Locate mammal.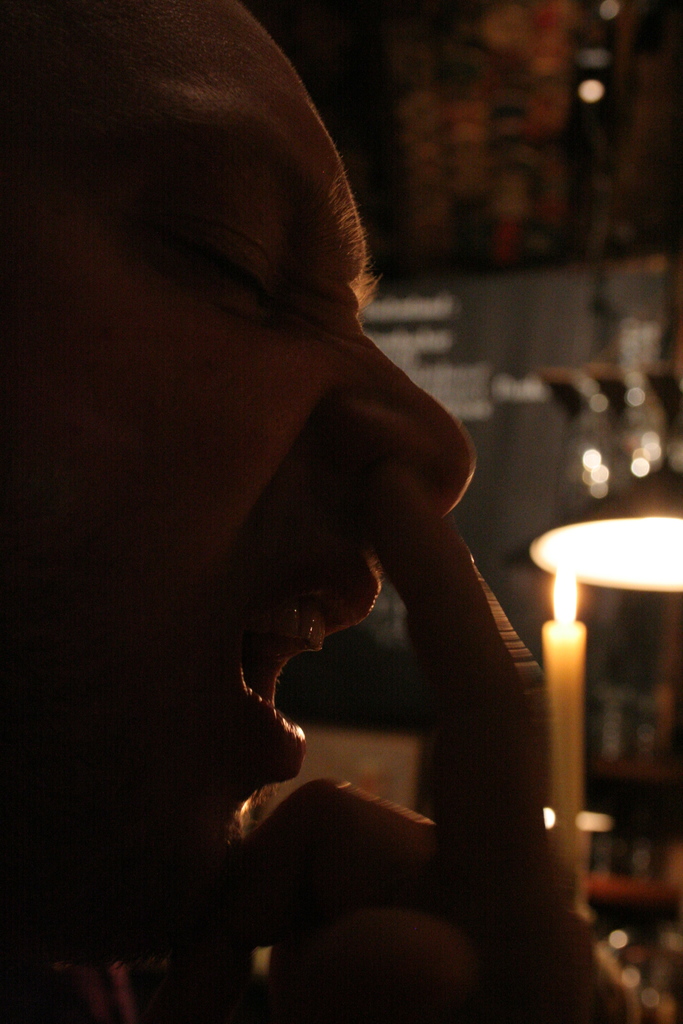
Bounding box: rect(0, 0, 646, 1023).
